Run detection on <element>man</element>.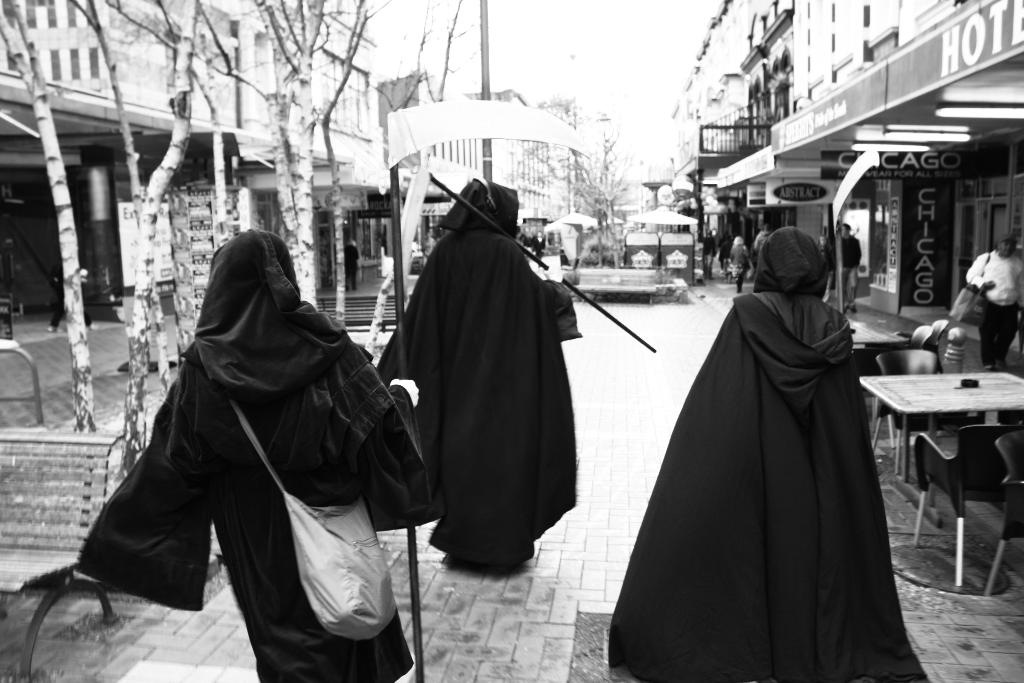
Result: Rect(365, 152, 588, 608).
